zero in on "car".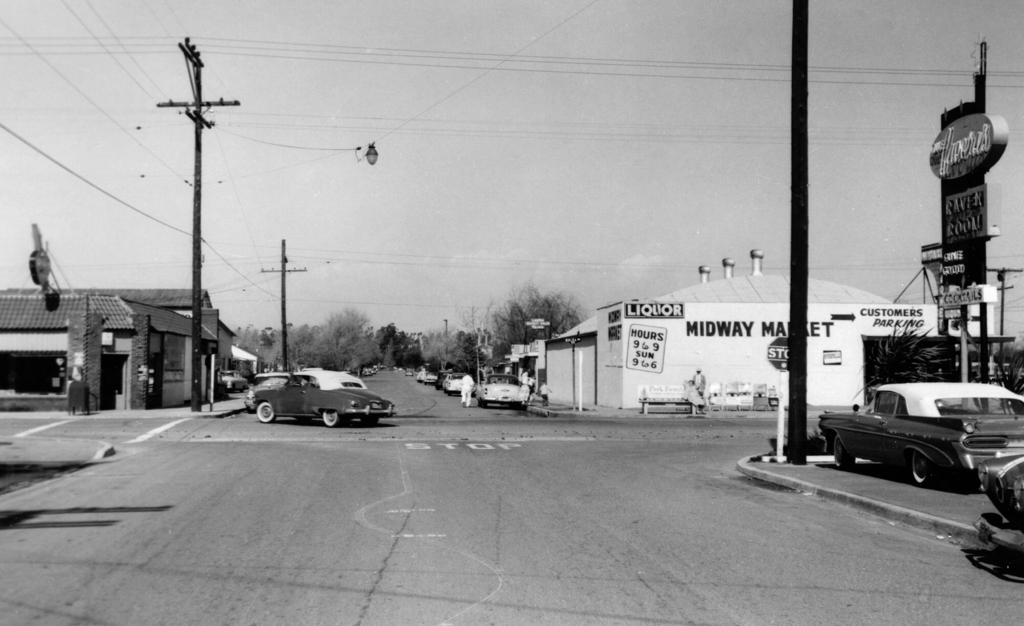
Zeroed in: detection(218, 368, 246, 392).
